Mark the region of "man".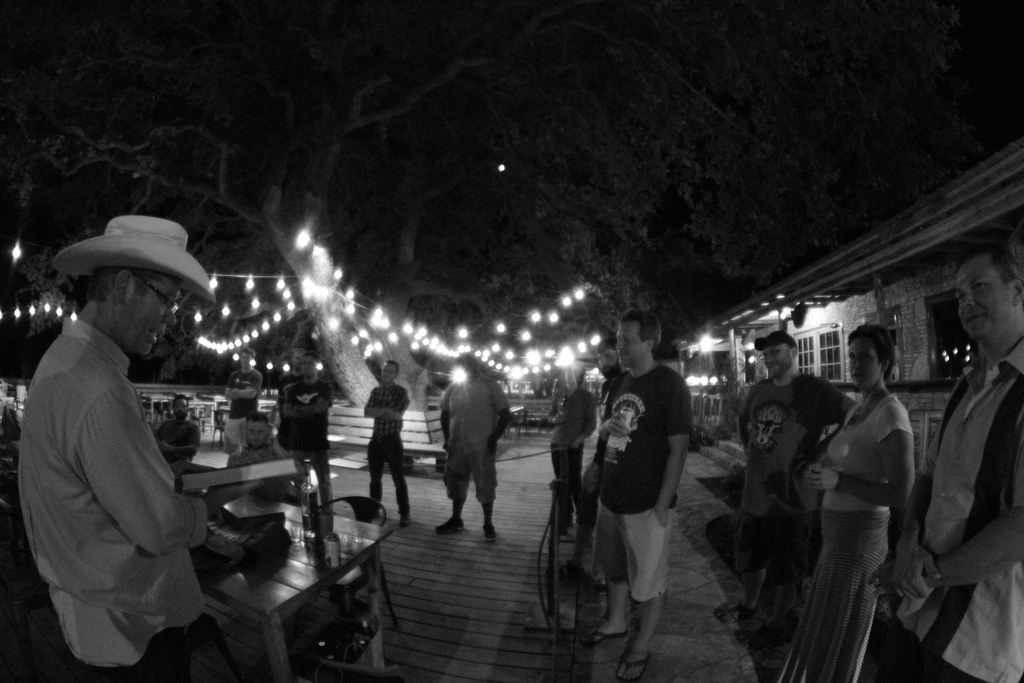
Region: region(154, 395, 200, 463).
